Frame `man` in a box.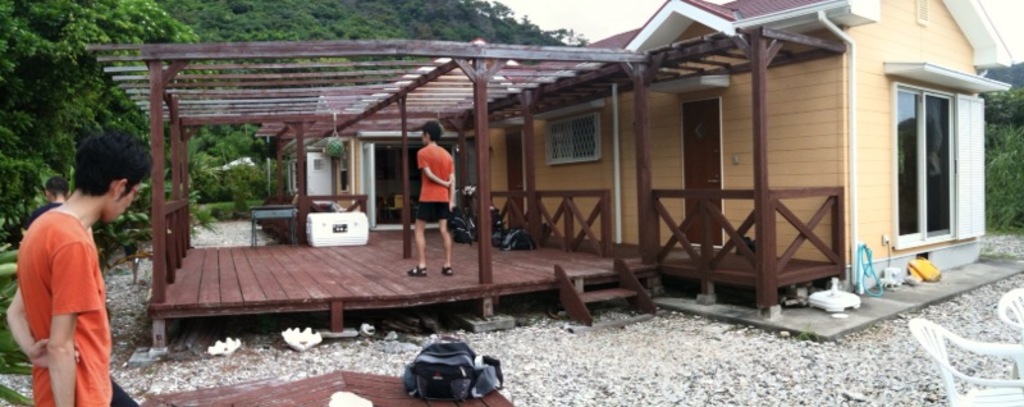
399:129:458:253.
